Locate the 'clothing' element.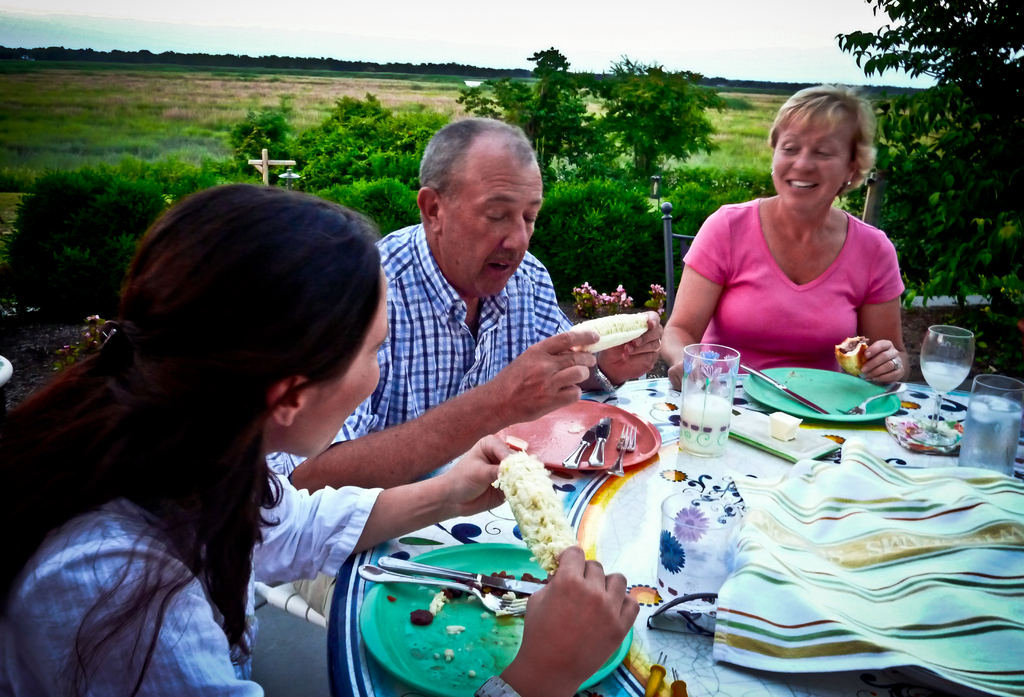
Element bbox: {"x1": 268, "y1": 220, "x2": 577, "y2": 486}.
